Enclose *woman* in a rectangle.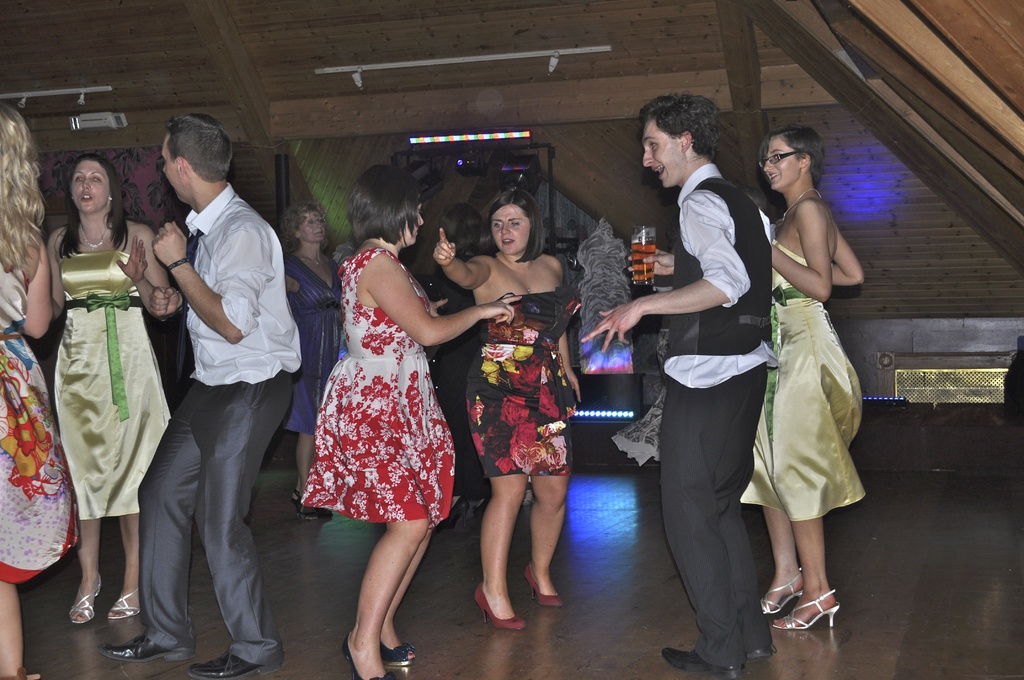
{"left": 433, "top": 186, "right": 585, "bottom": 633}.
